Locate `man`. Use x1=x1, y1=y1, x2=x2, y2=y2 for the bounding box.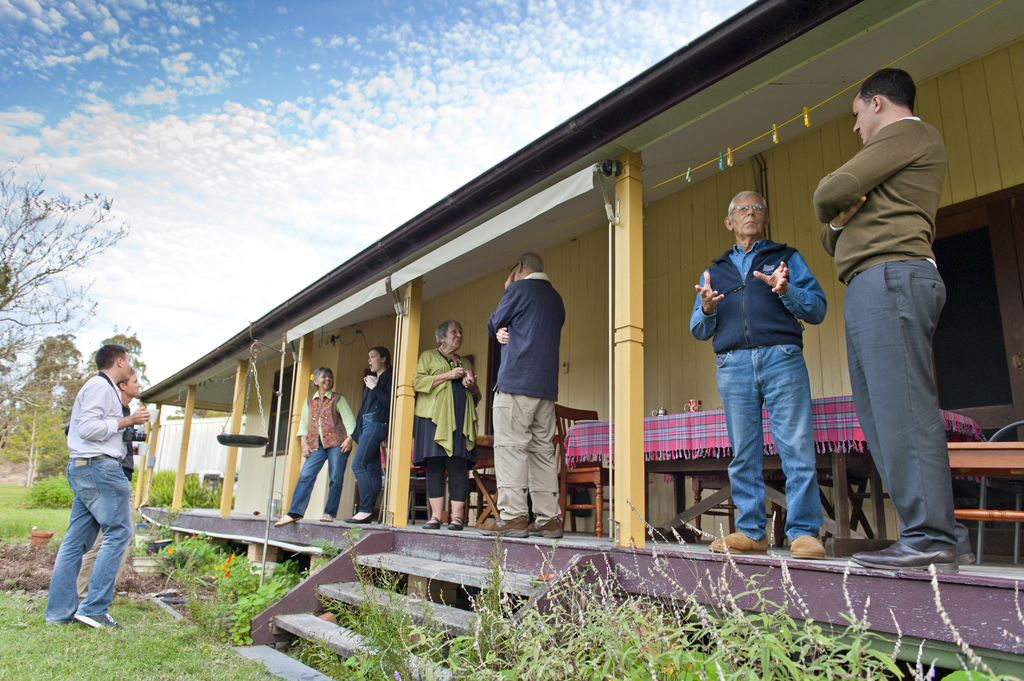
x1=488, y1=248, x2=564, y2=542.
